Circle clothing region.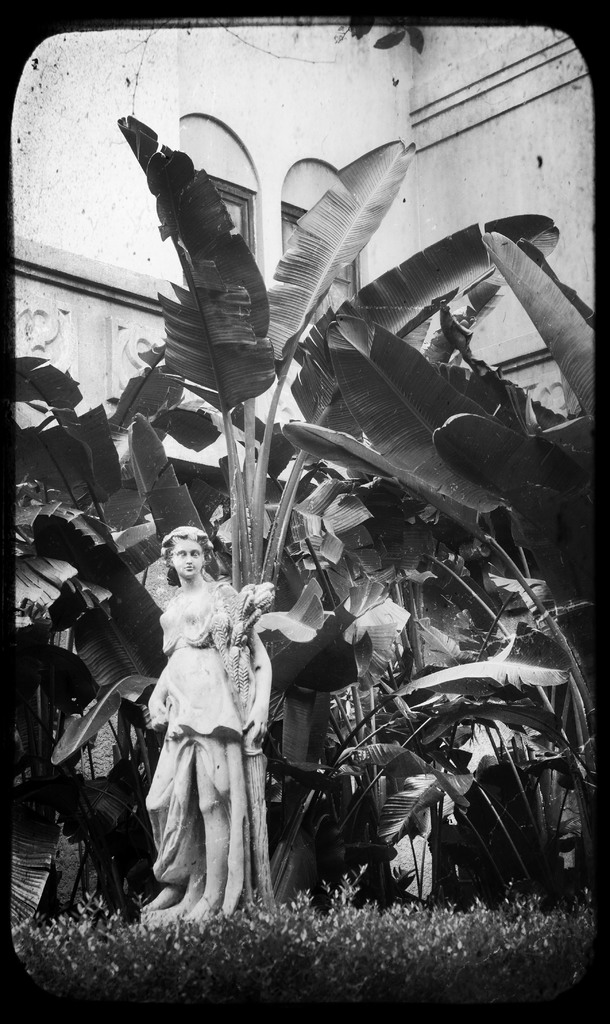
Region: (left=149, top=591, right=258, bottom=879).
